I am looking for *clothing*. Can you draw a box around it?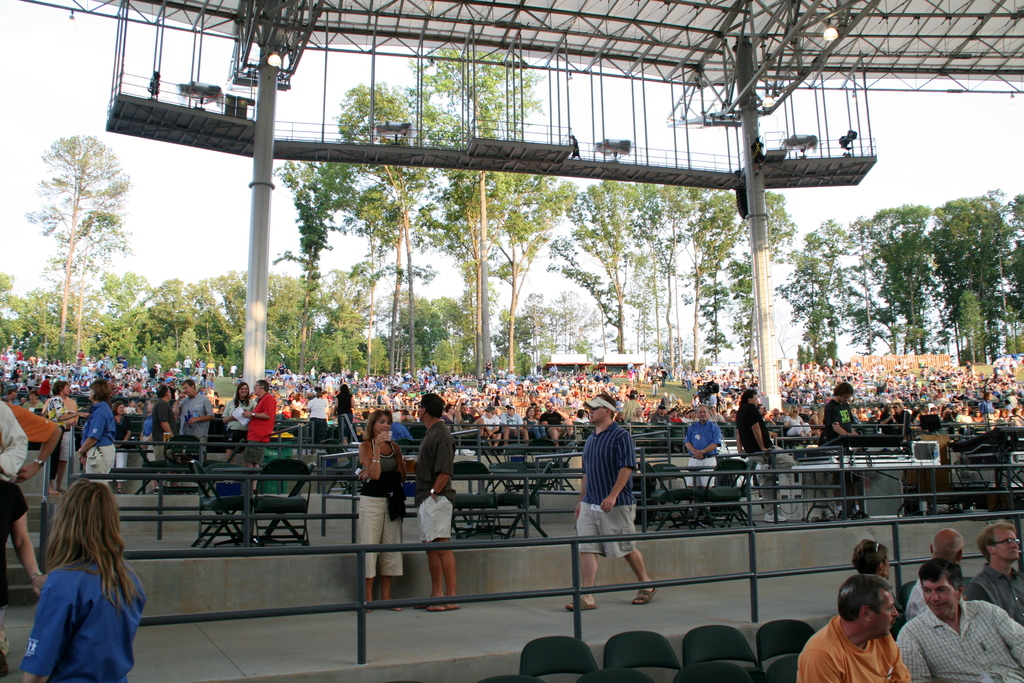
Sure, the bounding box is Rect(413, 415, 456, 548).
